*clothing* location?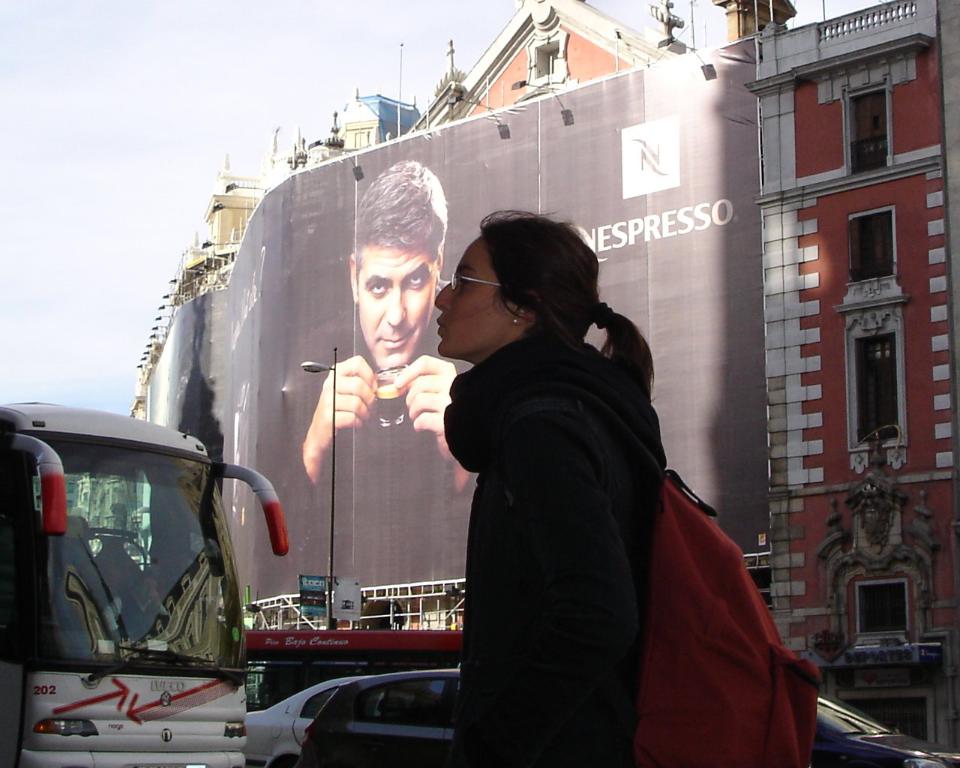
(101,589,170,641)
